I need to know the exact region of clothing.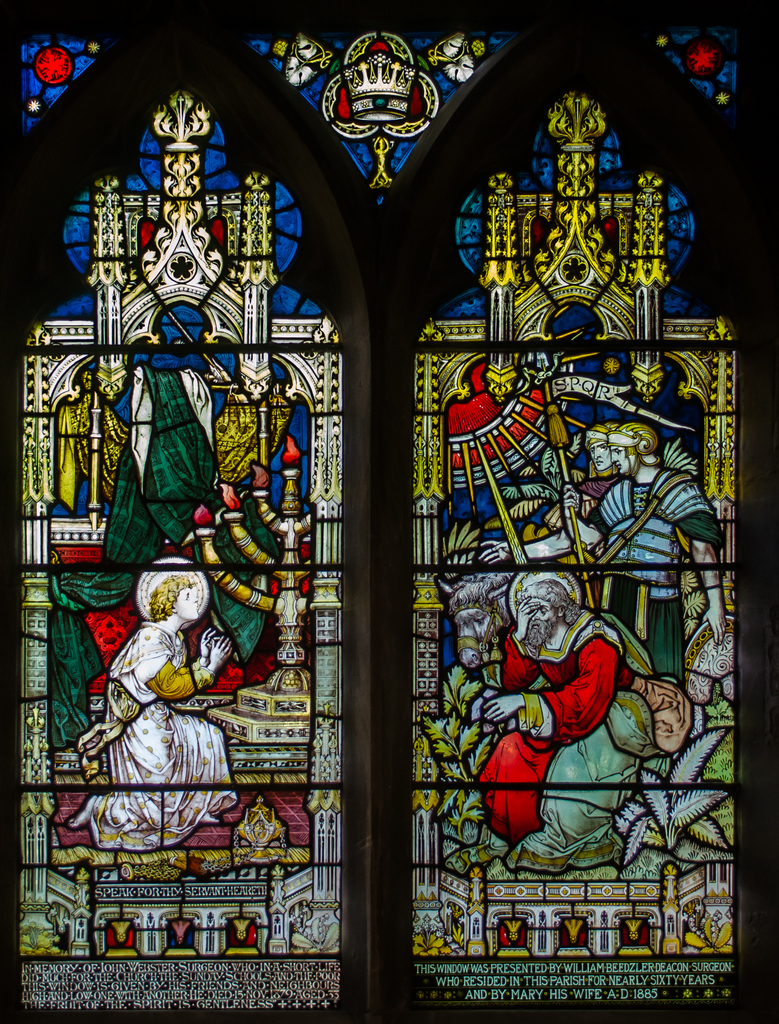
Region: box=[581, 472, 623, 496].
